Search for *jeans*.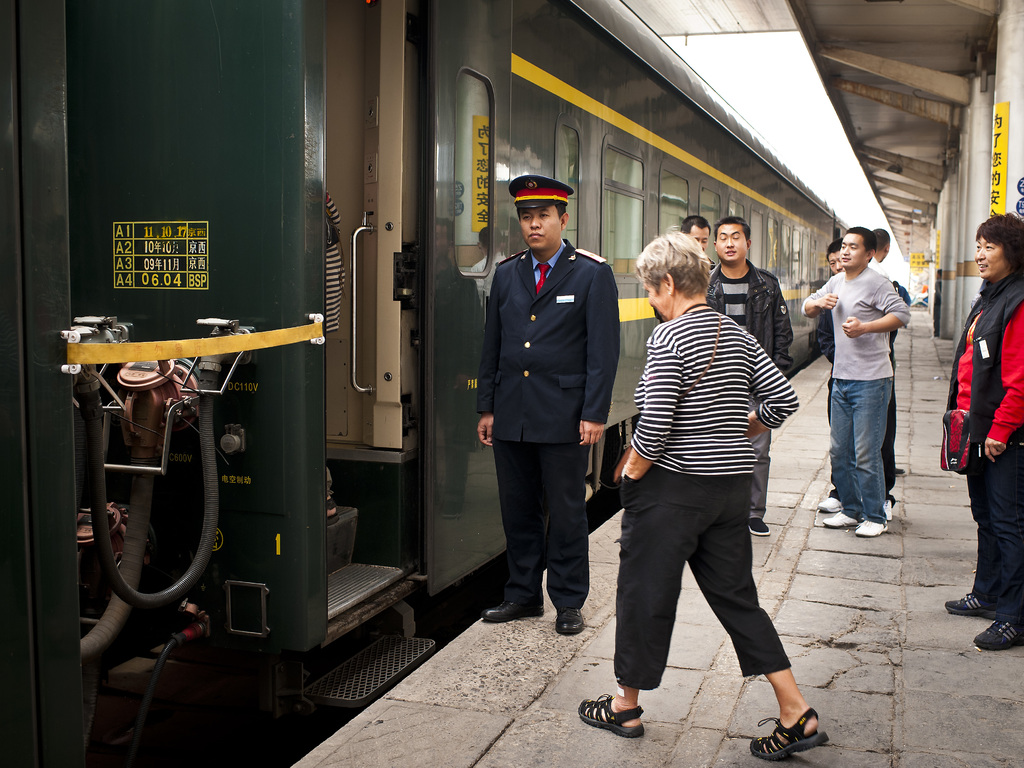
Found at (877, 405, 902, 500).
